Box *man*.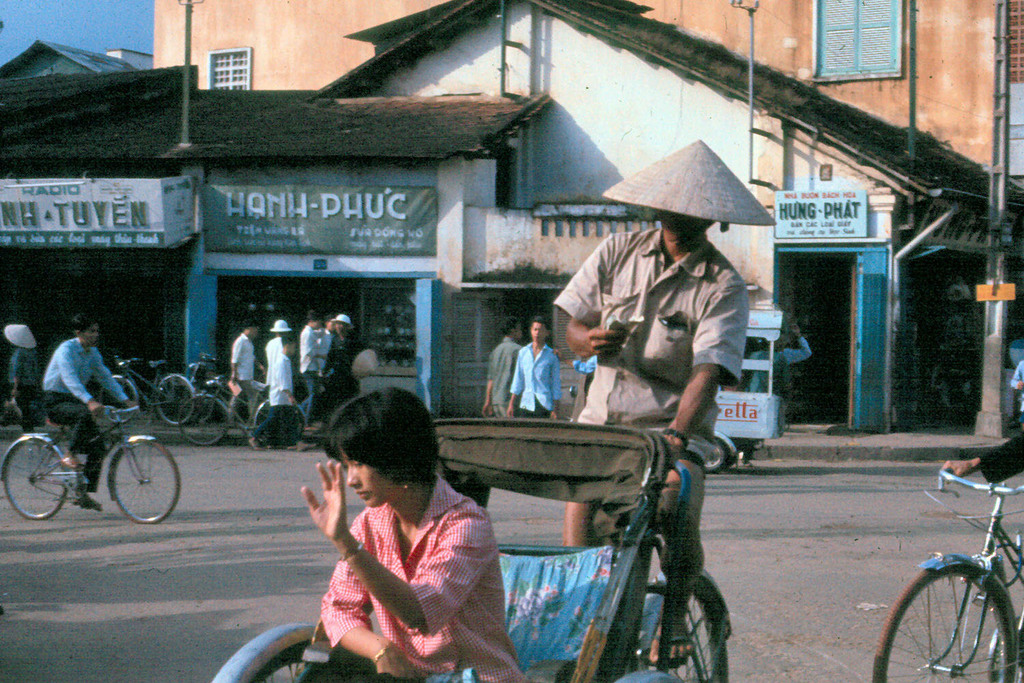
crop(550, 136, 779, 672).
